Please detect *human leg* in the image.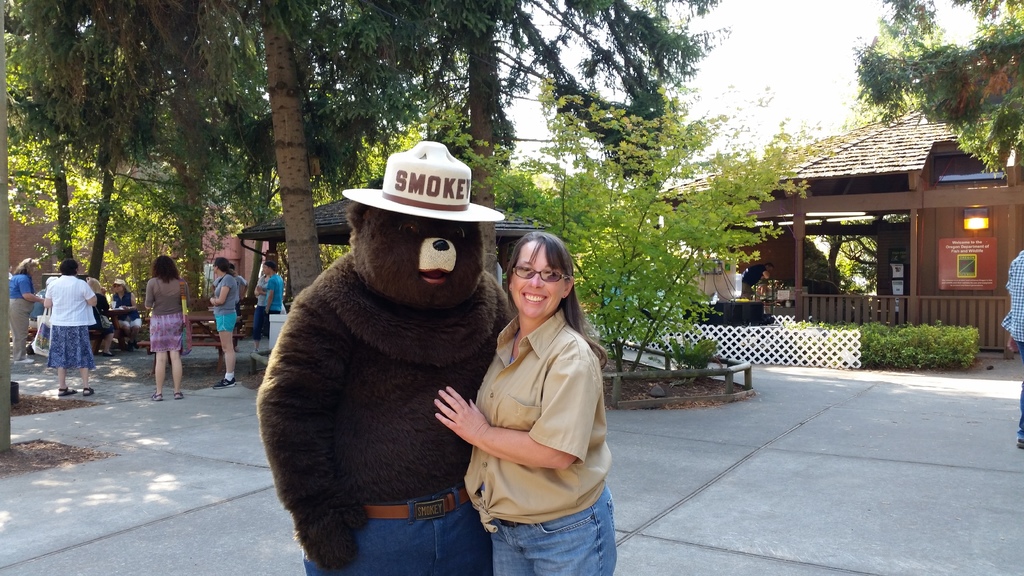
pyautogui.locateOnScreen(220, 314, 239, 392).
